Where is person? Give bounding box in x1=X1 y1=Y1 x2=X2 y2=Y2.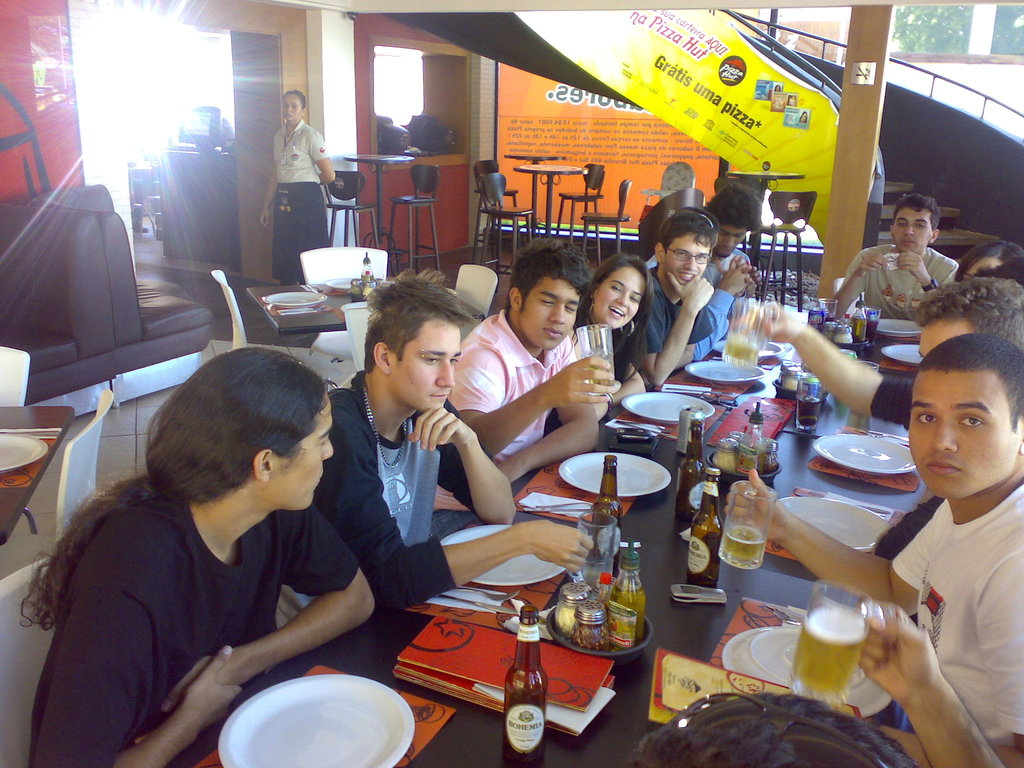
x1=447 y1=236 x2=616 y2=482.
